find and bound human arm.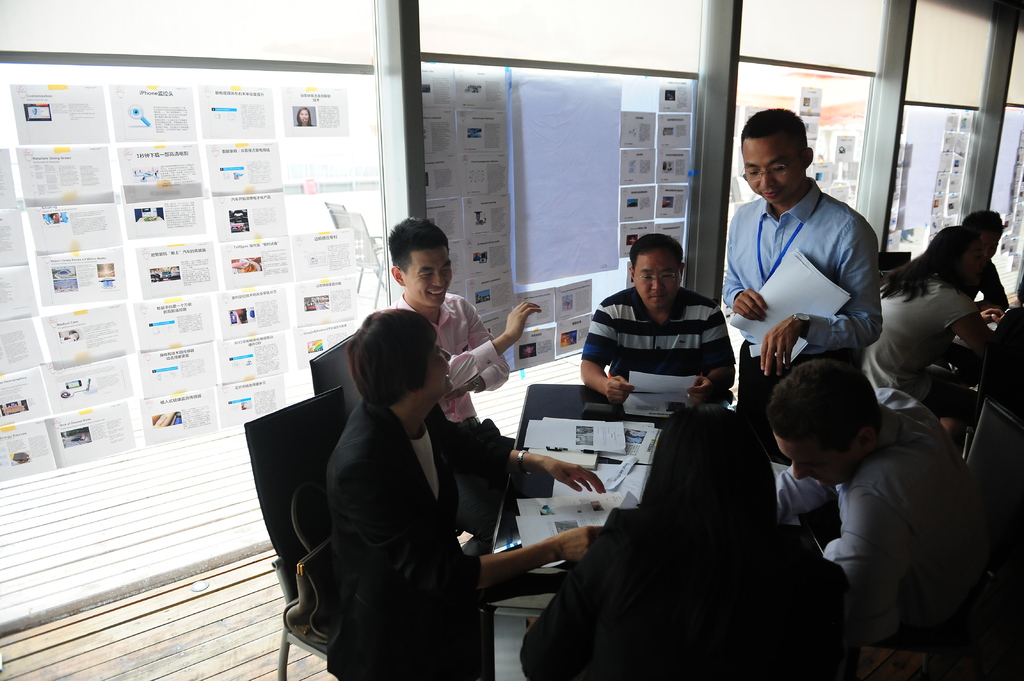
Bound: locate(970, 259, 1009, 312).
